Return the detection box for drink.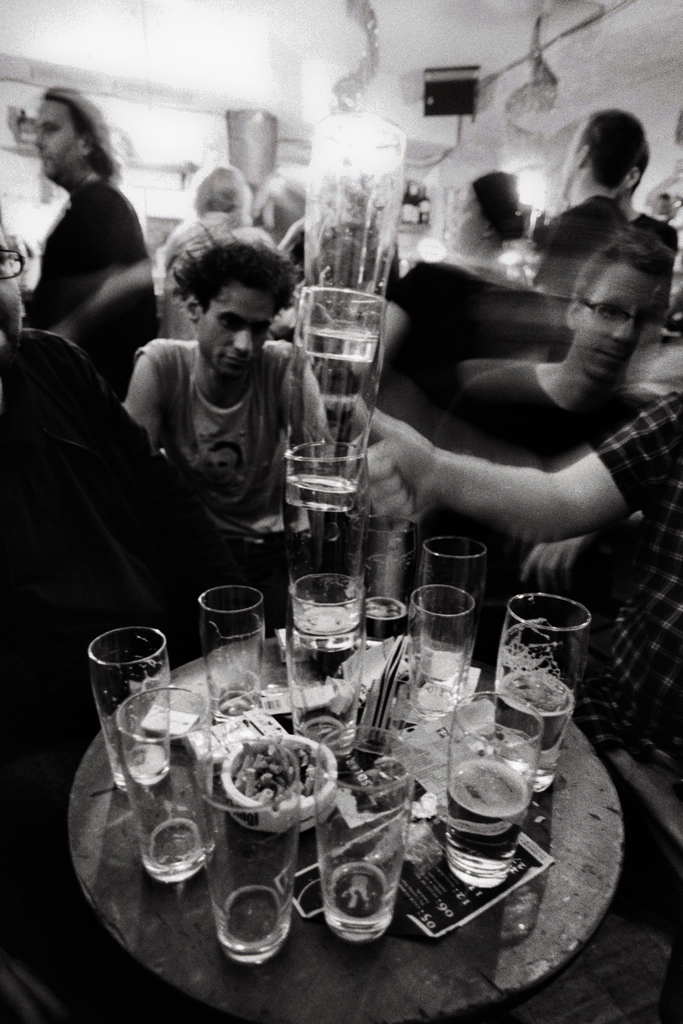
select_region(301, 610, 360, 696).
